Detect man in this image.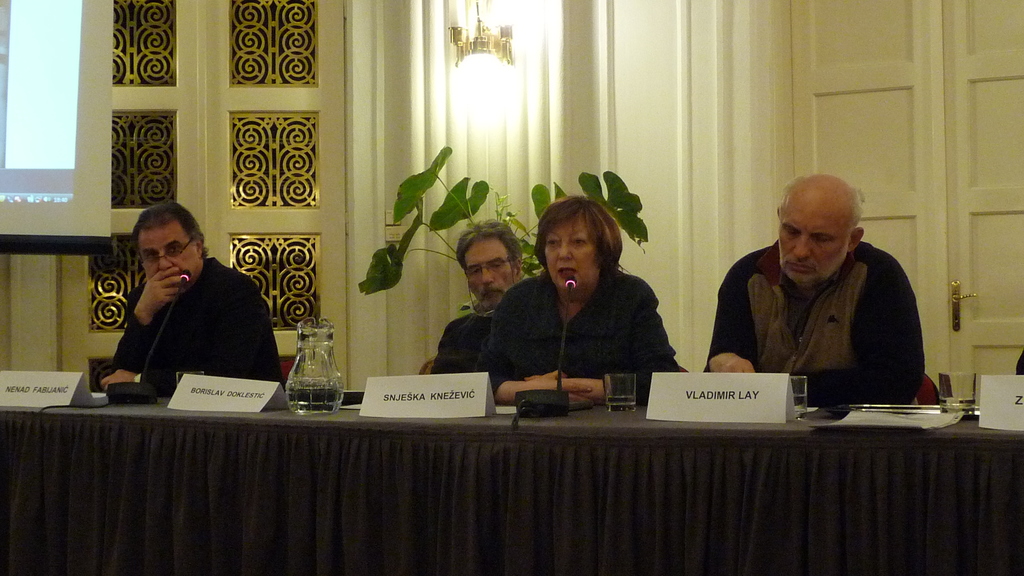
Detection: 697:166:941:412.
